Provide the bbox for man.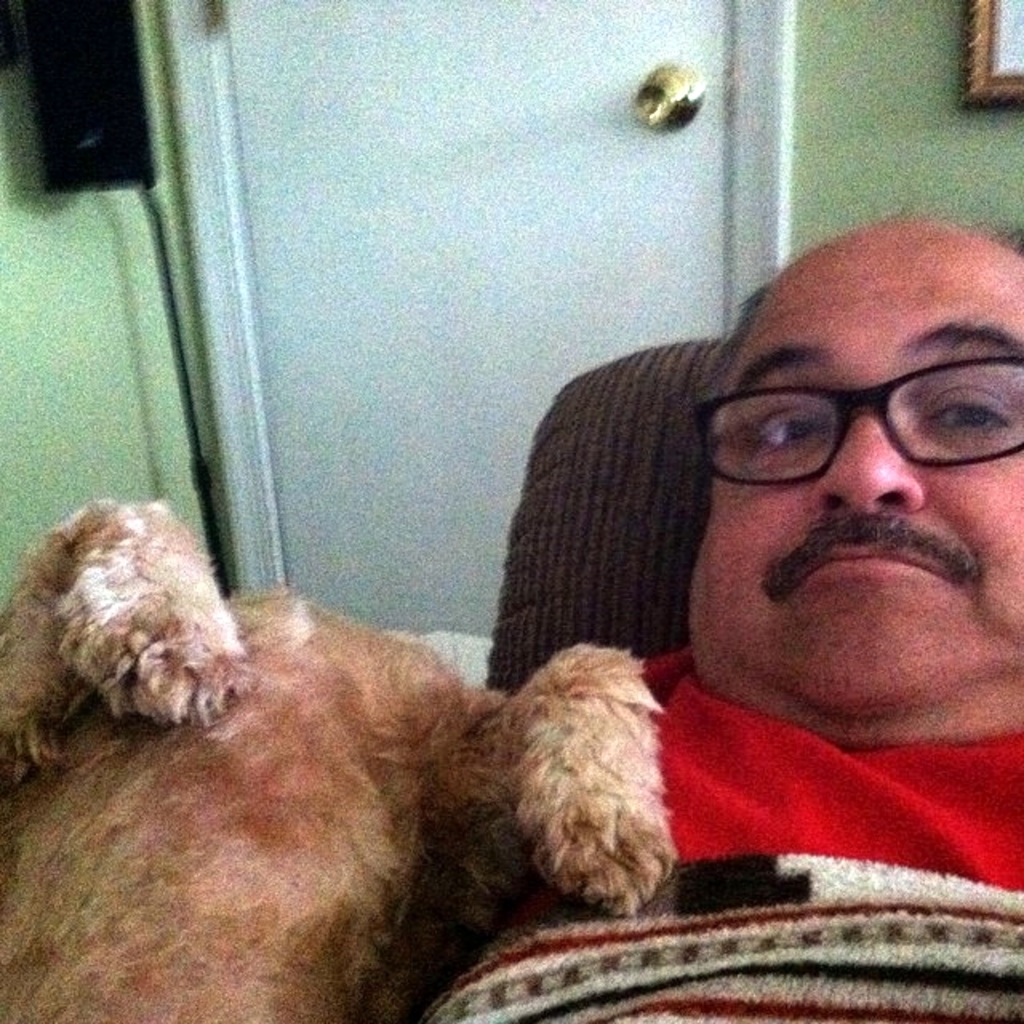
(536, 221, 1023, 938).
